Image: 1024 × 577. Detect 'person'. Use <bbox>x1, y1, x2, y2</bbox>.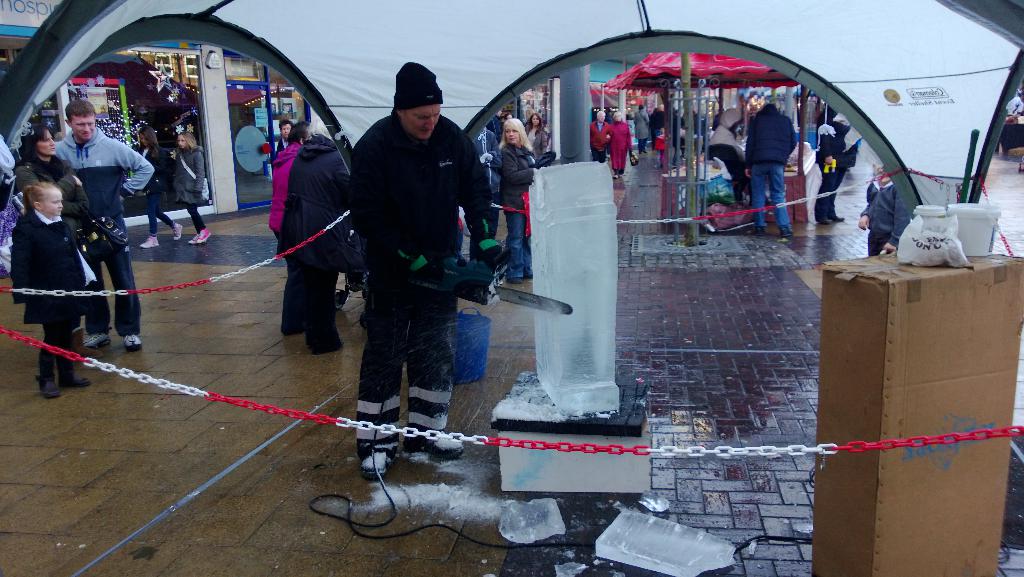
<bbox>340, 54, 500, 485</bbox>.
